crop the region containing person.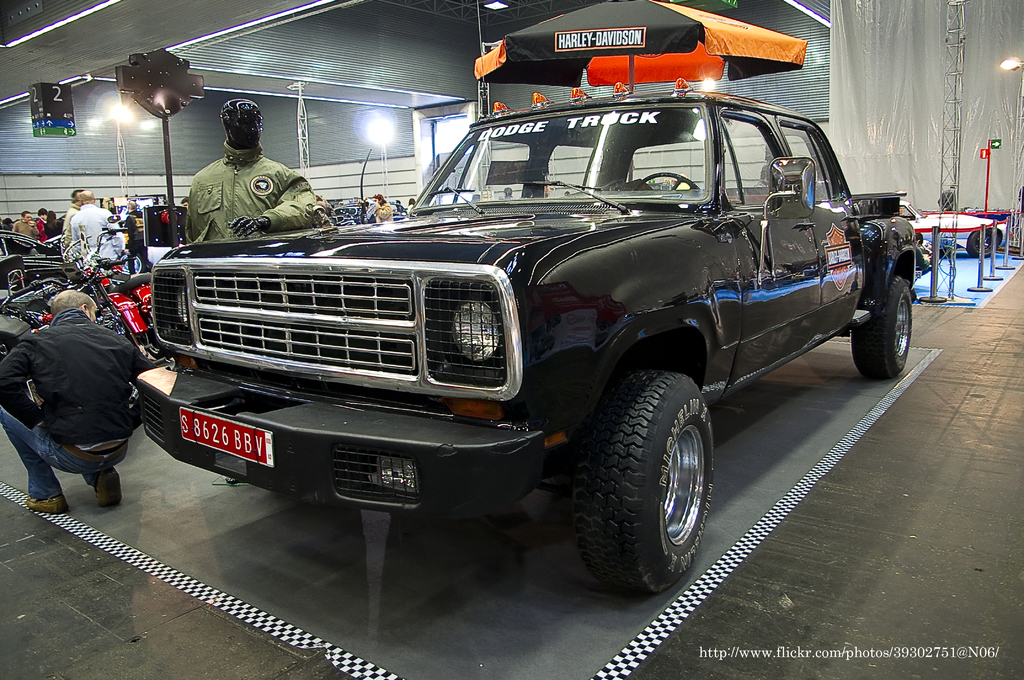
Crop region: rect(122, 200, 146, 273).
